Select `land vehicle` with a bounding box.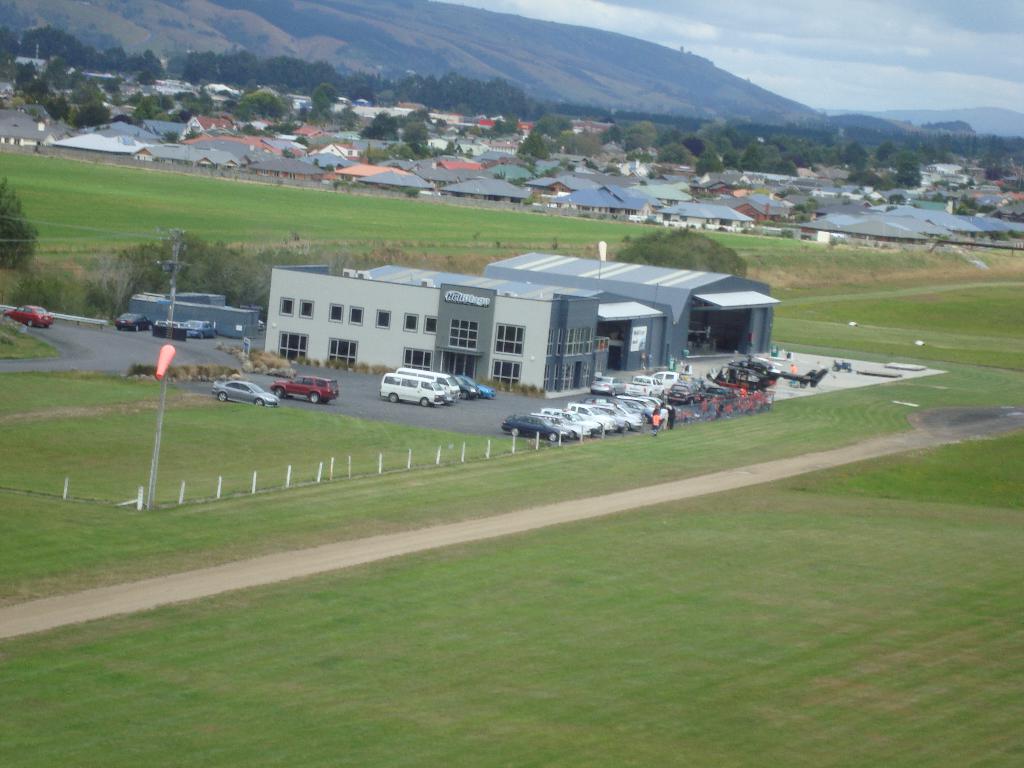
crop(156, 321, 179, 328).
